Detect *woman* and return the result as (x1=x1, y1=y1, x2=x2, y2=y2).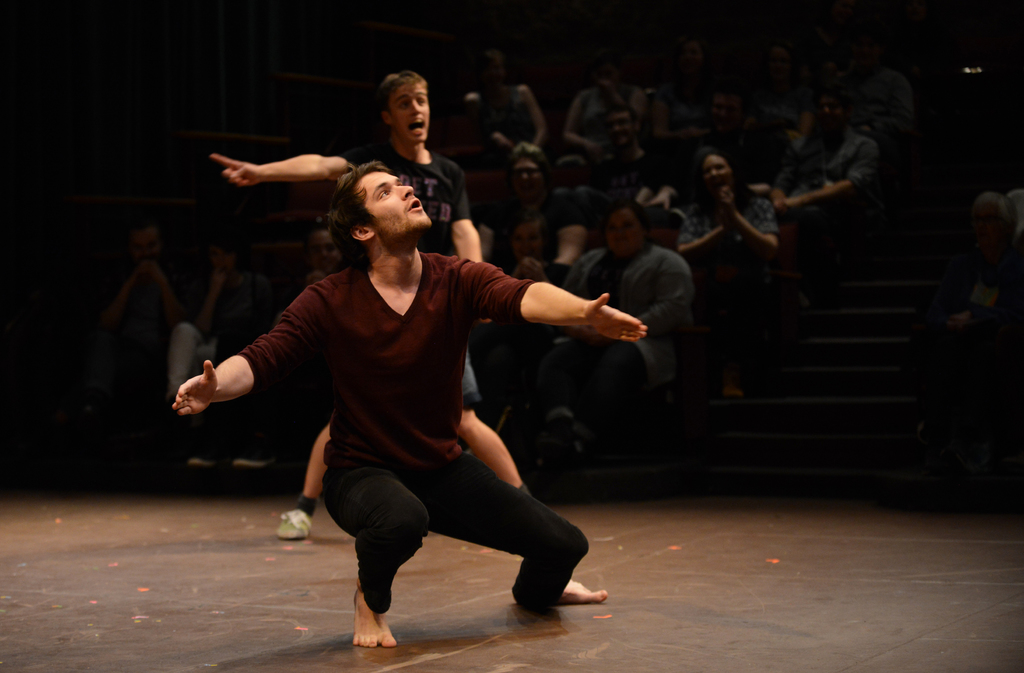
(x1=492, y1=202, x2=580, y2=296).
